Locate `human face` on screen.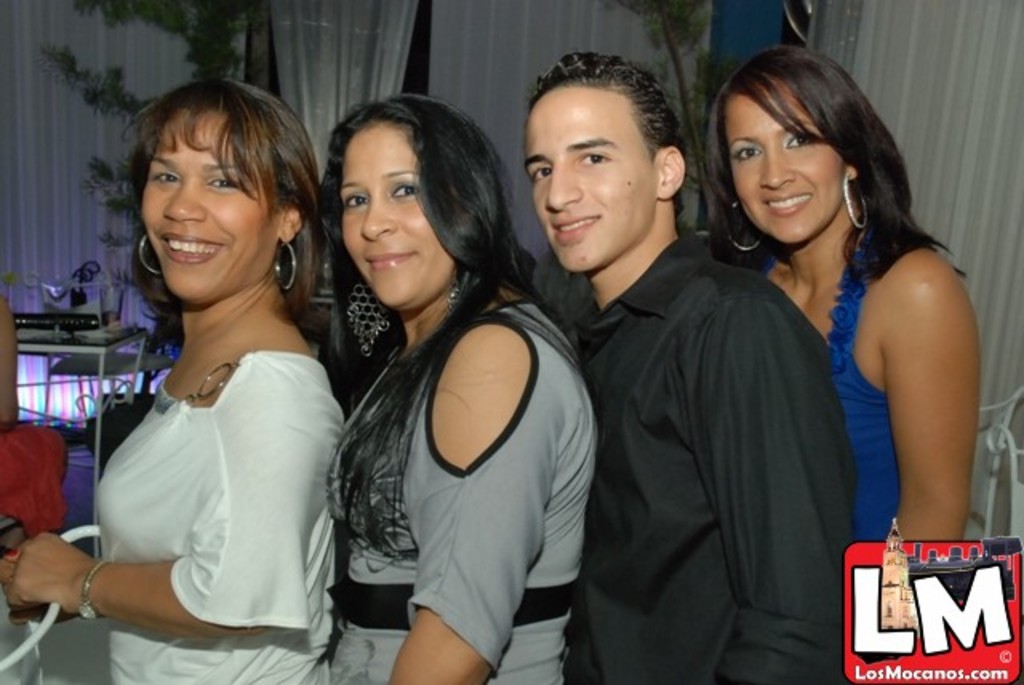
On screen at pyautogui.locateOnScreen(141, 112, 269, 301).
